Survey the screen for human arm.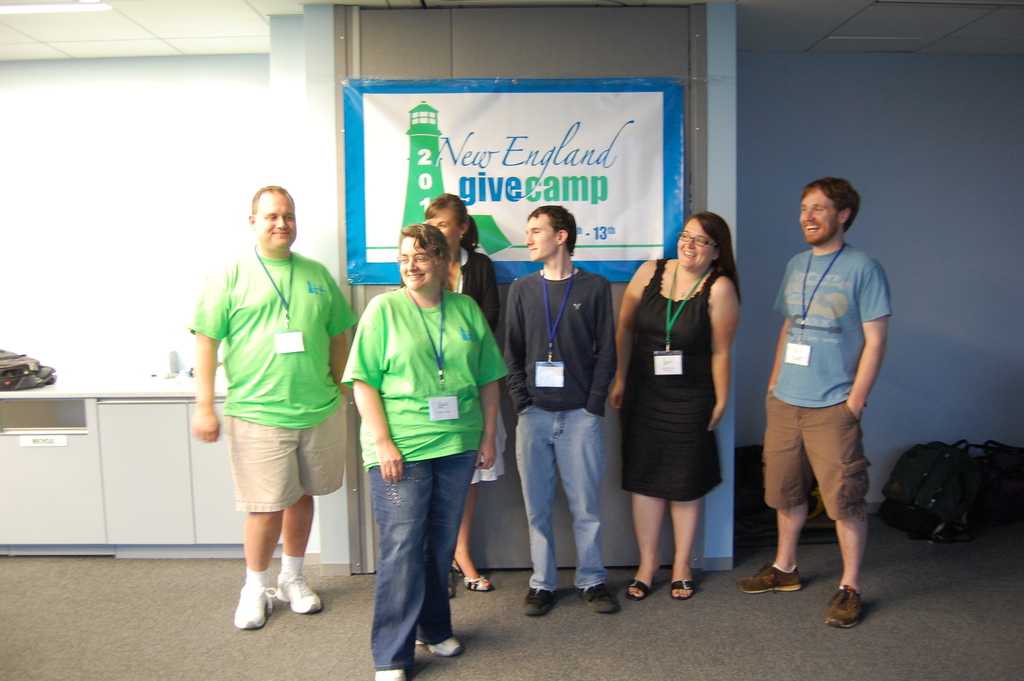
Survey found: x1=842 y1=251 x2=893 y2=423.
